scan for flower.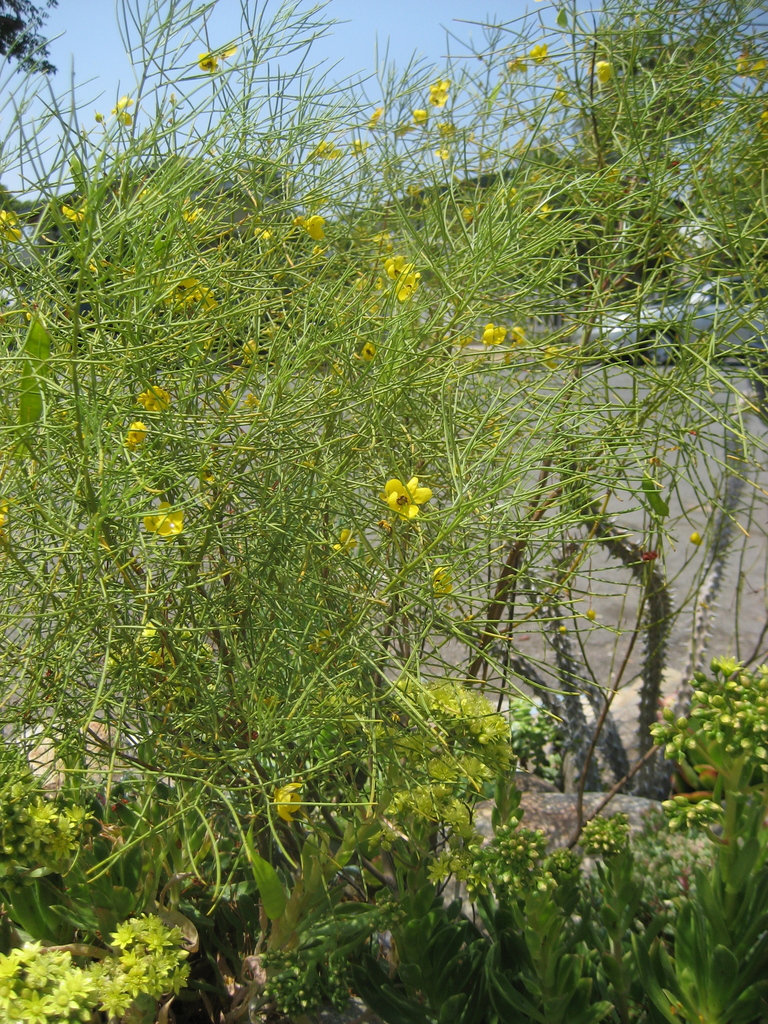
Scan result: x1=595, y1=61, x2=614, y2=86.
